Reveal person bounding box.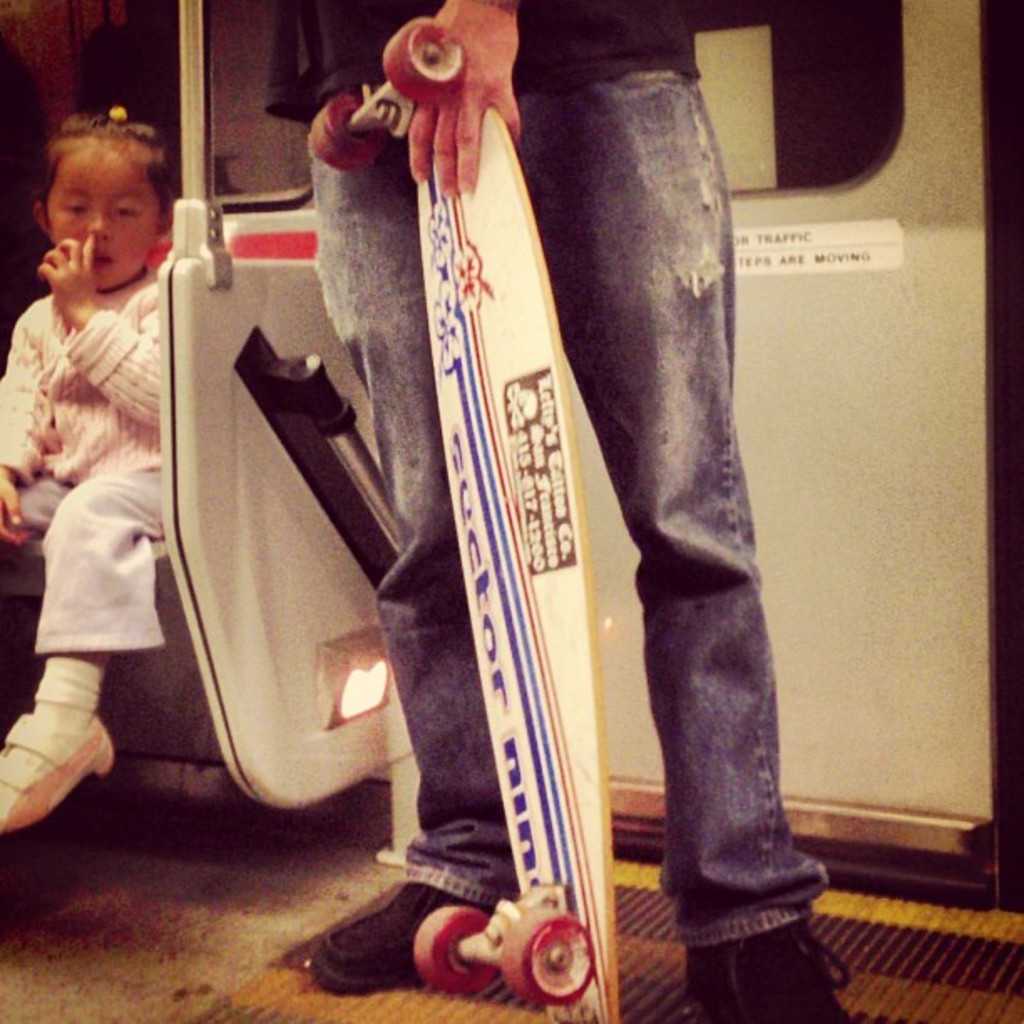
Revealed: 12, 95, 246, 867.
